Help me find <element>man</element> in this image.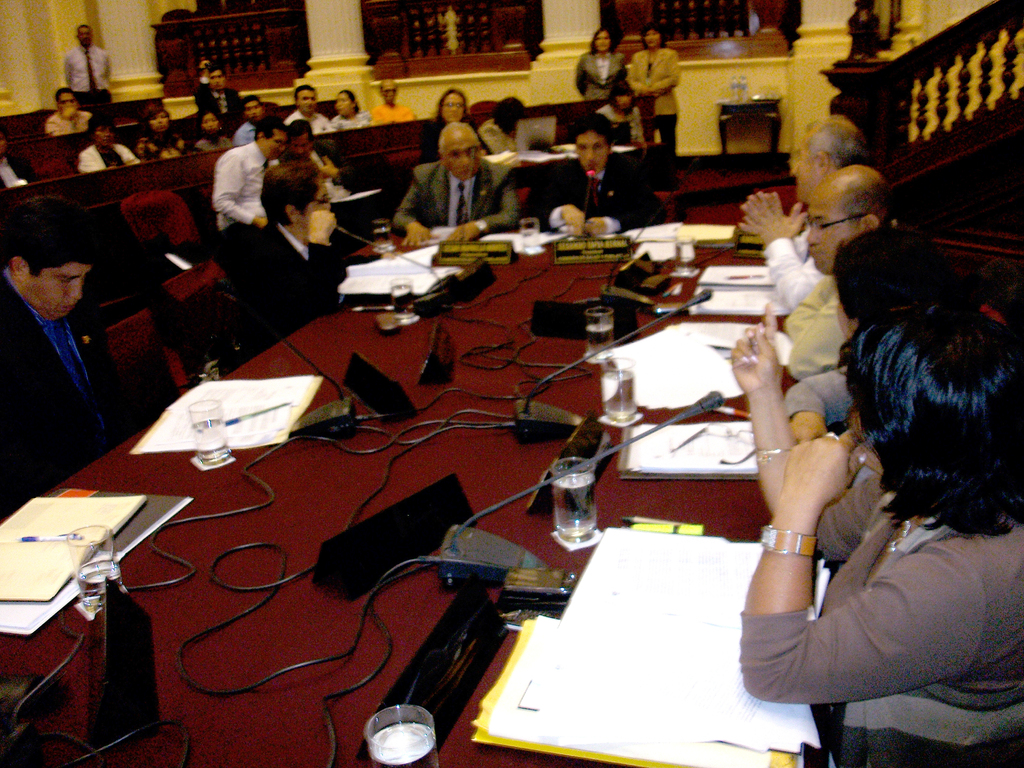
Found it: bbox=(372, 81, 412, 129).
